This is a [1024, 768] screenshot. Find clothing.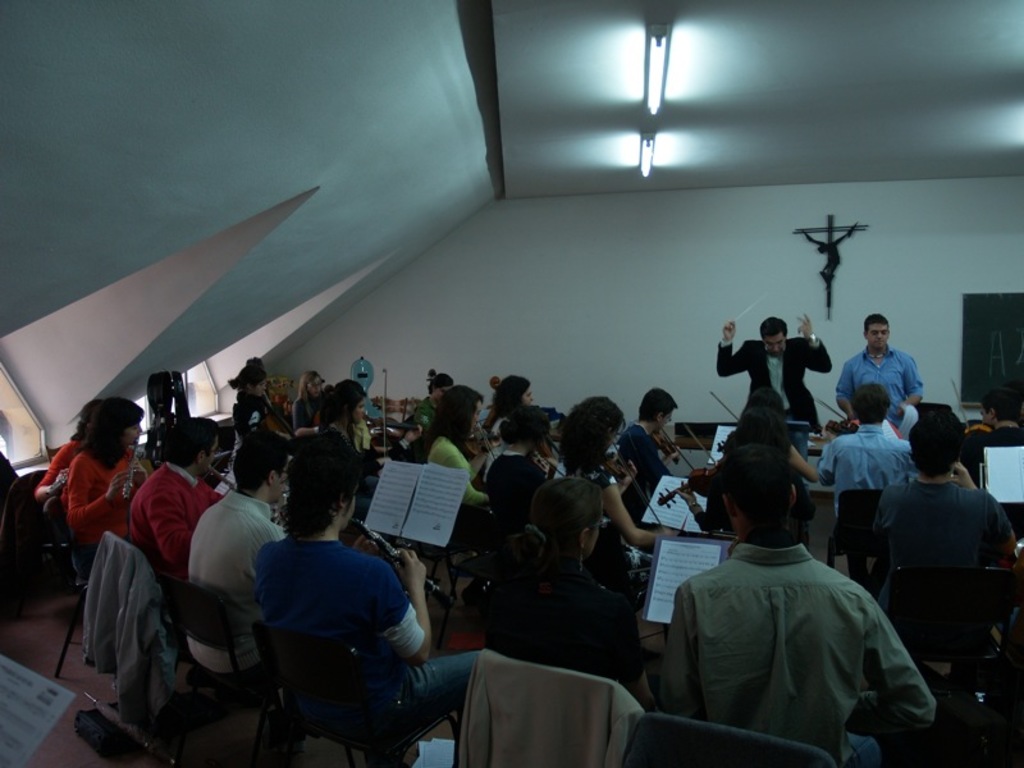
Bounding box: [841, 346, 924, 420].
